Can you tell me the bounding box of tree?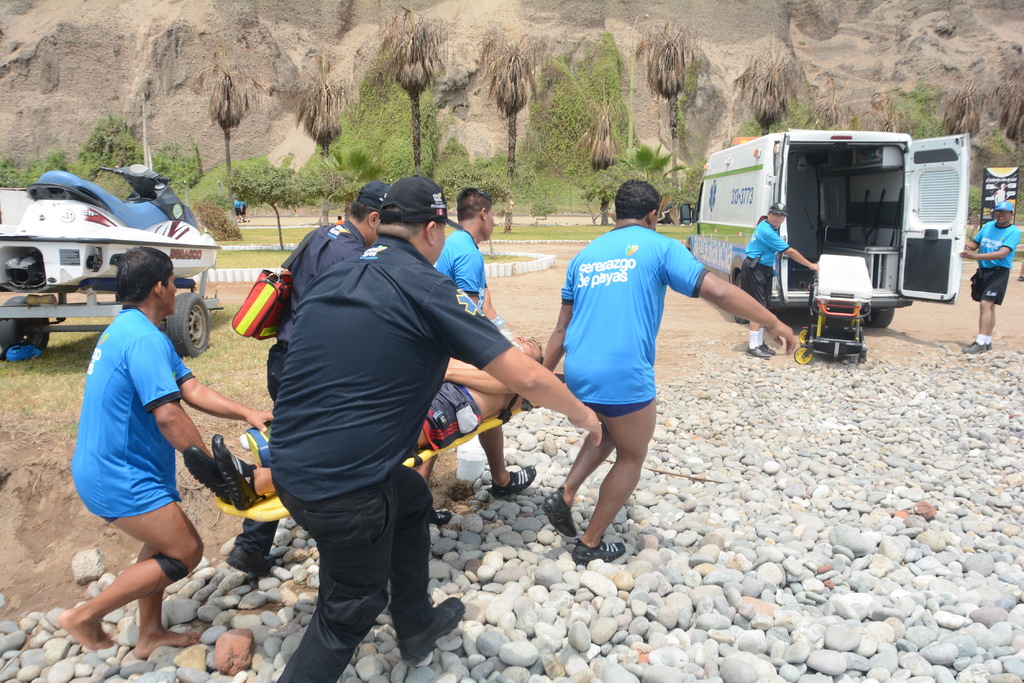
bbox(813, 79, 855, 131).
